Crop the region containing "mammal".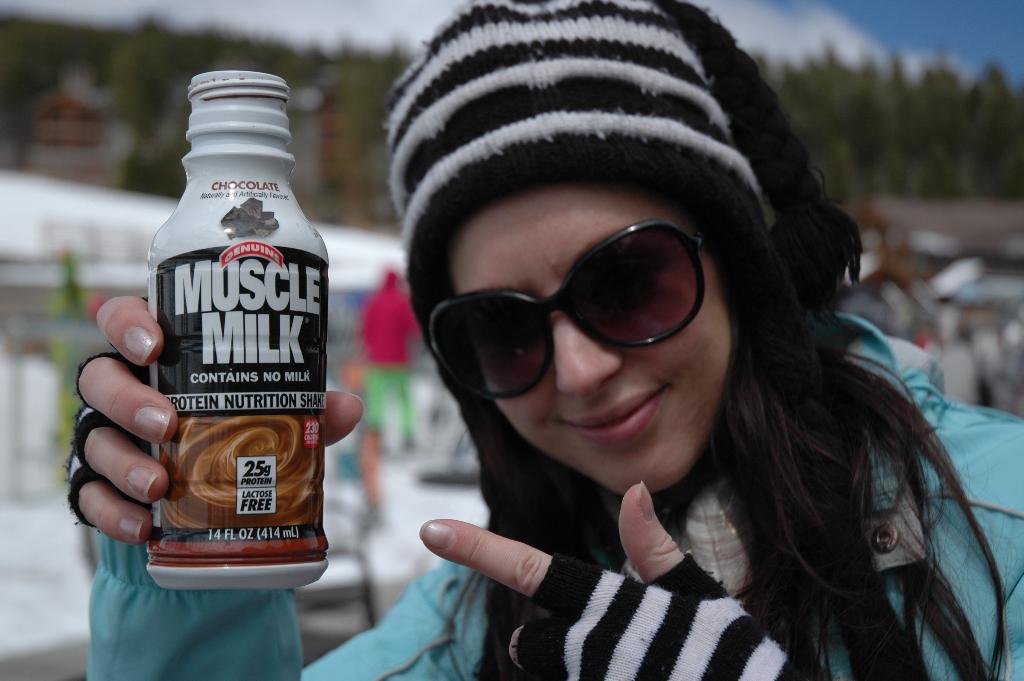
Crop region: [356,261,425,445].
